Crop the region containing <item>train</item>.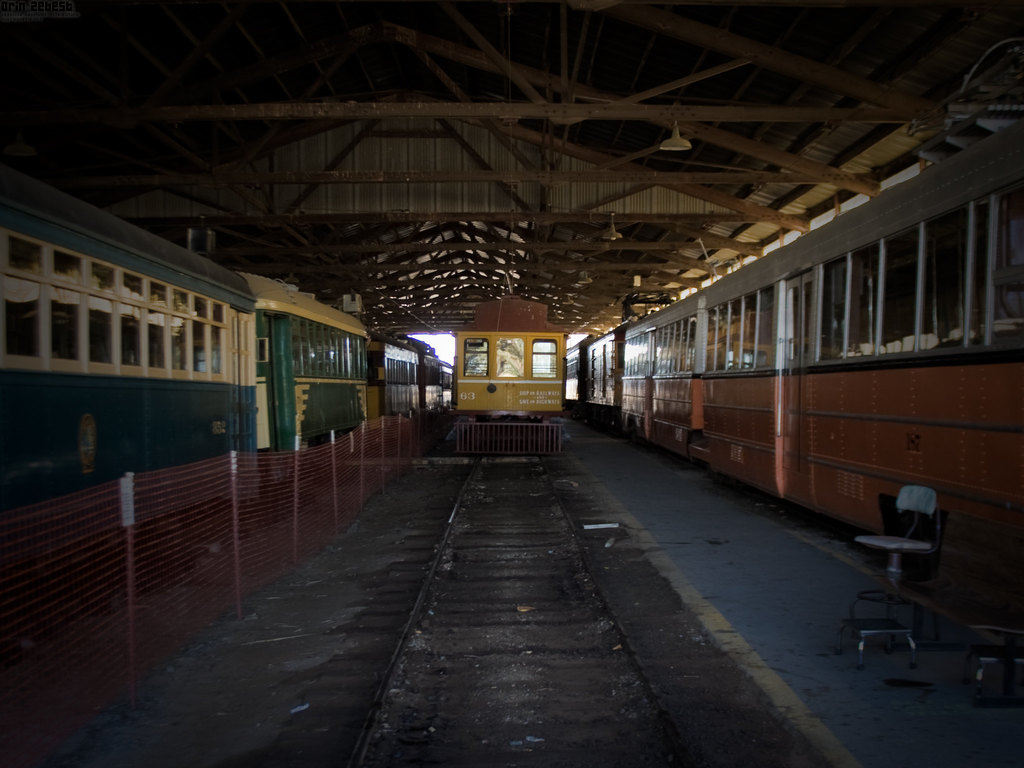
Crop region: crop(0, 160, 451, 499).
